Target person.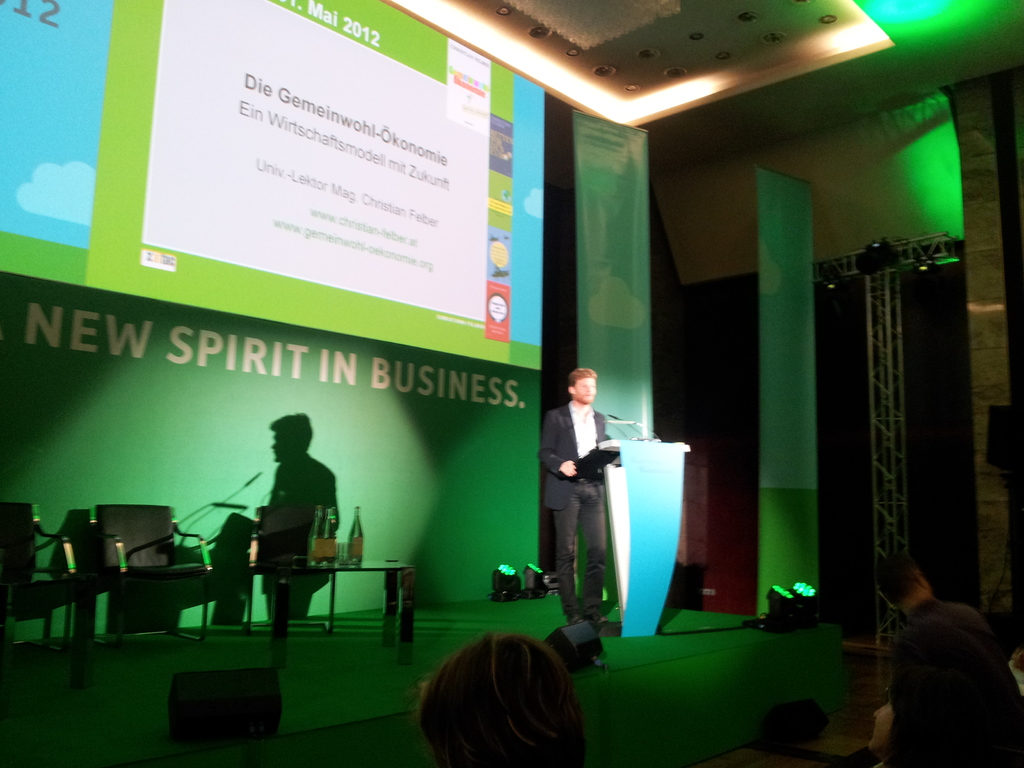
Target region: region(885, 549, 1023, 767).
